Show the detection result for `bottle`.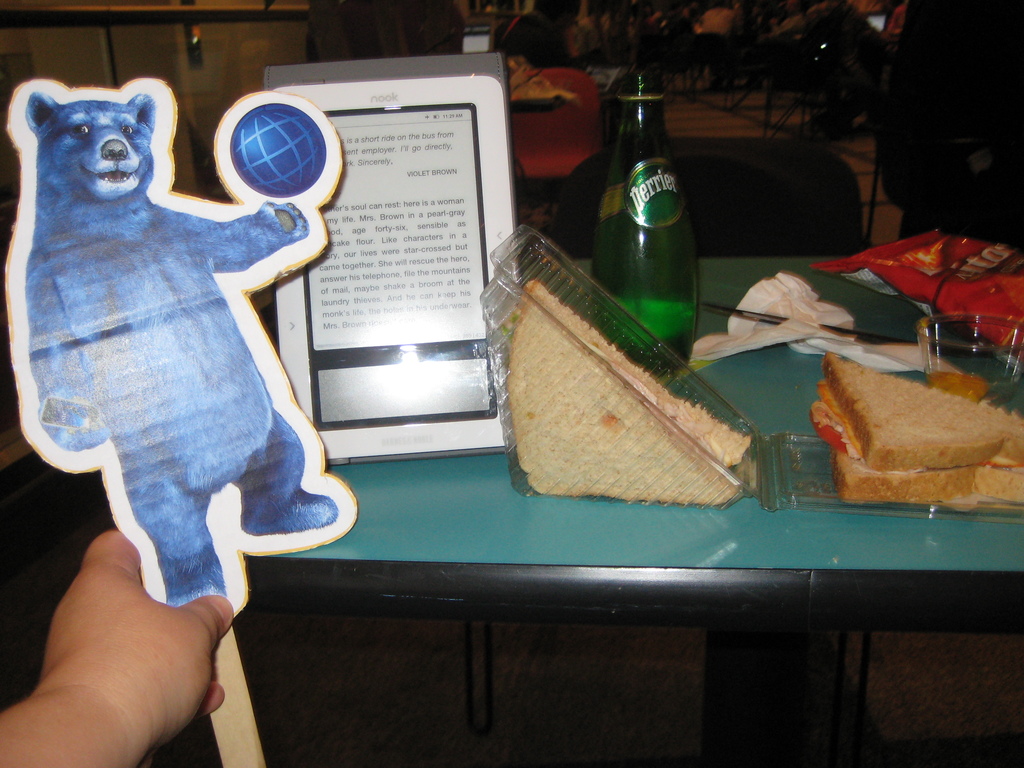
bbox(600, 76, 707, 358).
